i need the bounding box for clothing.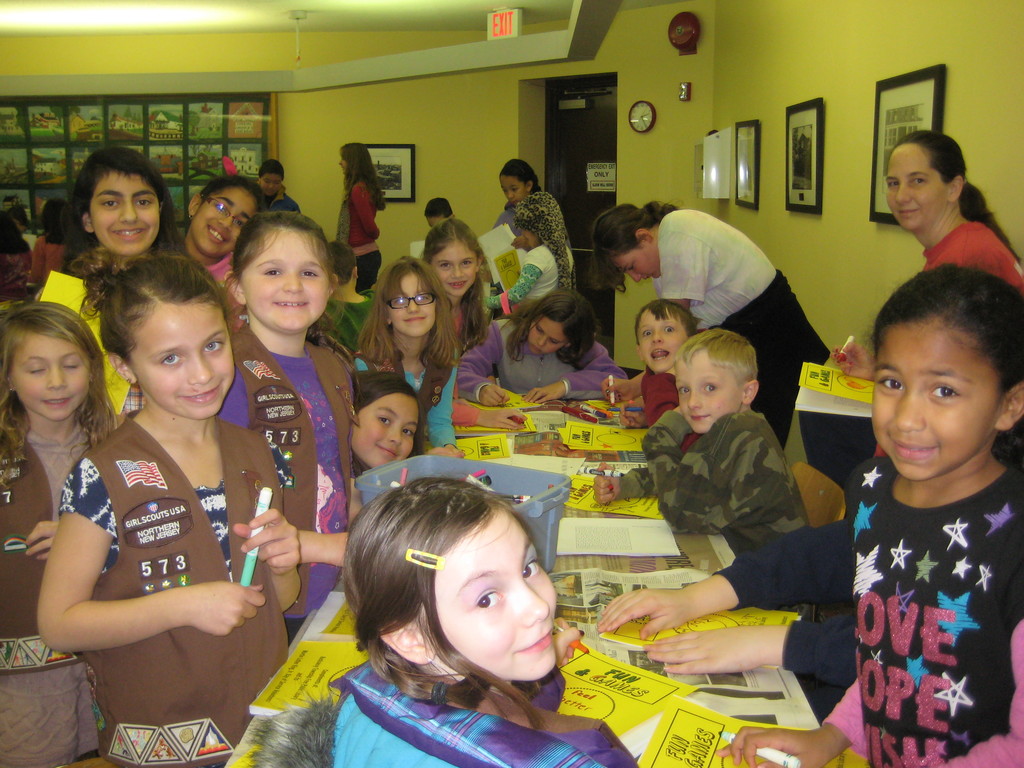
Here it is: 836 450 1023 767.
